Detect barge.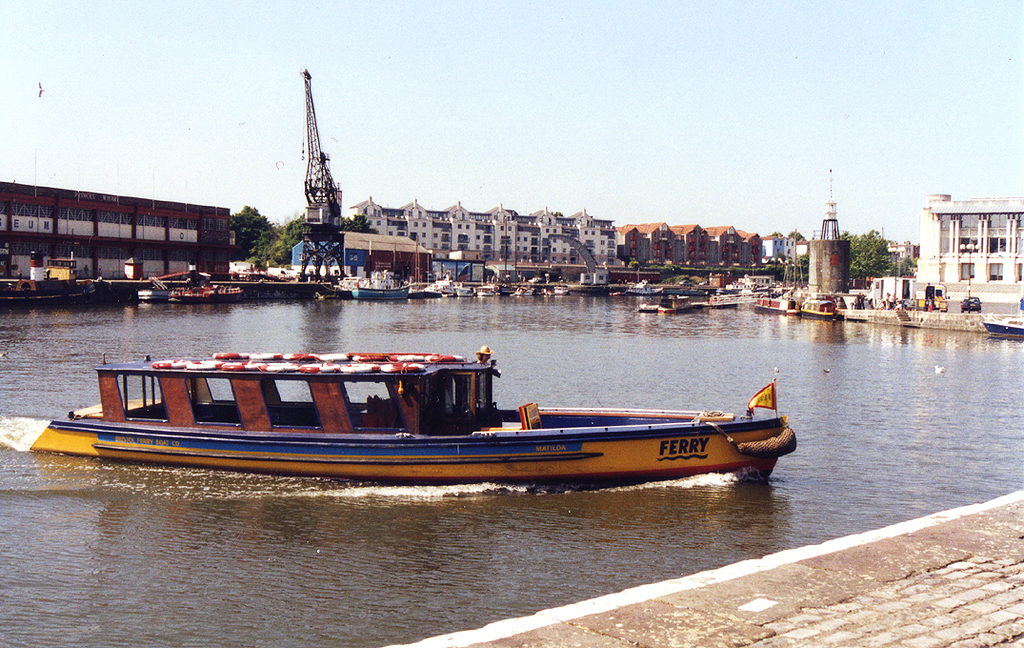
Detected at [left=347, top=274, right=411, bottom=301].
